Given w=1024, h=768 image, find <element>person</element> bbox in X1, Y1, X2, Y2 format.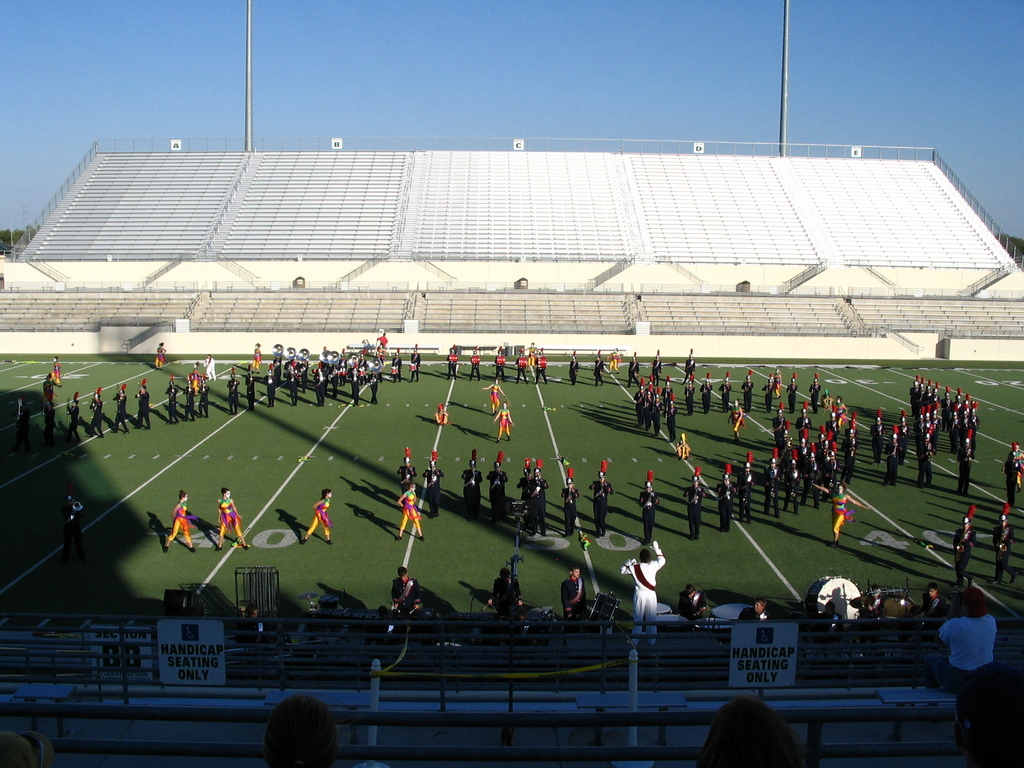
898, 413, 911, 460.
